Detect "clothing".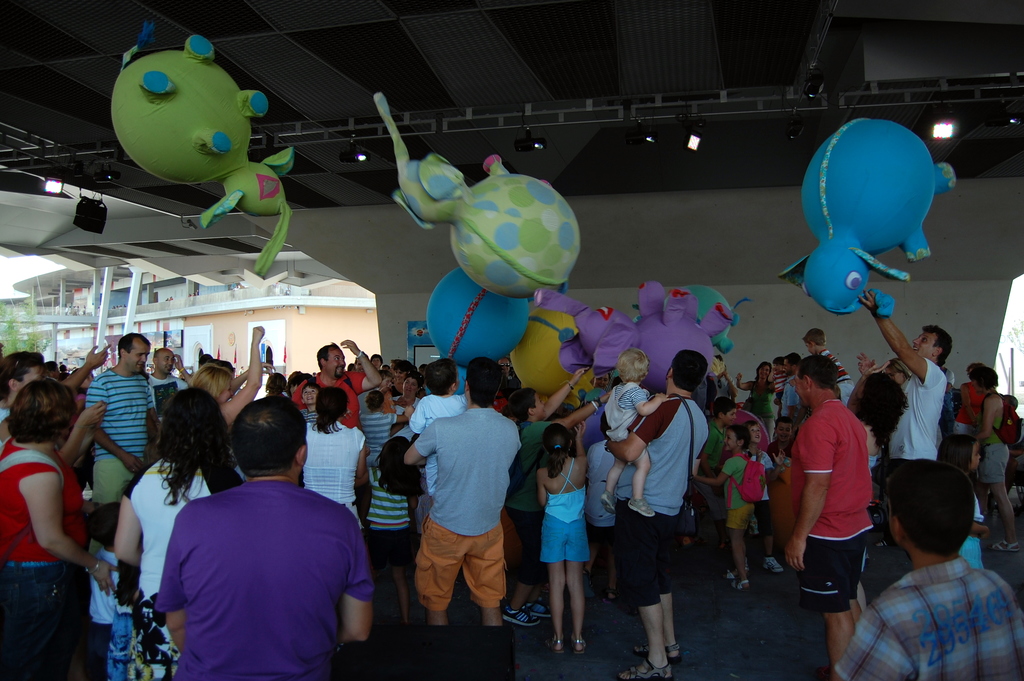
Detected at pyautogui.locateOnScreen(777, 371, 807, 410).
